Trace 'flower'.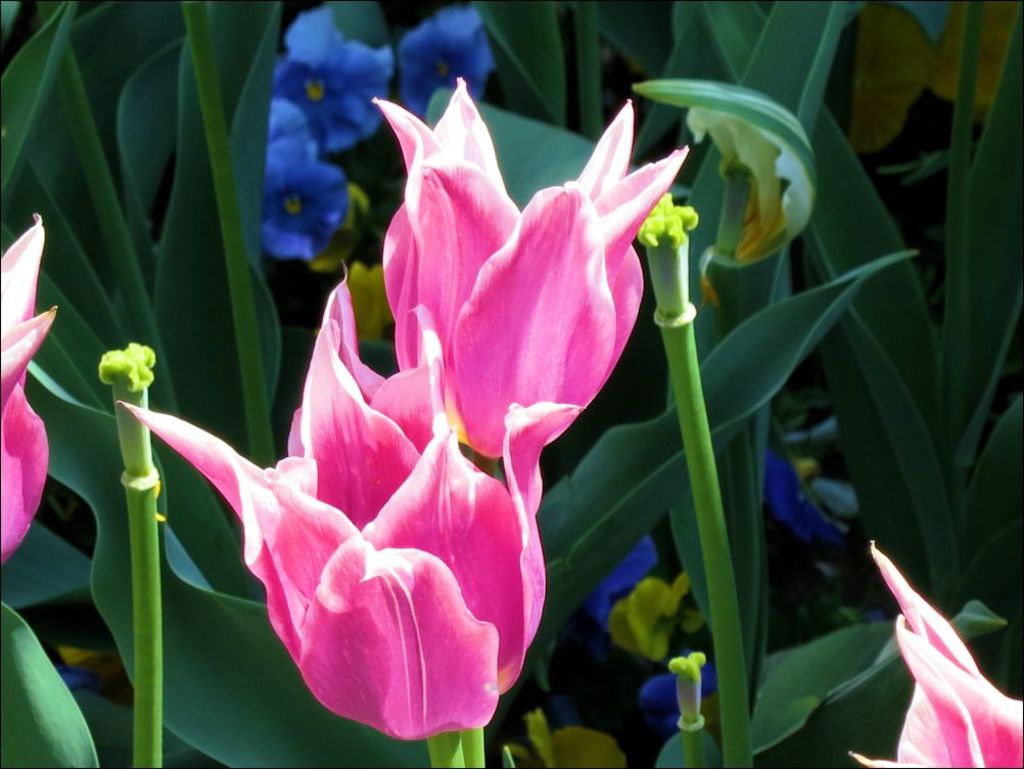
Traced to bbox(395, 2, 494, 122).
